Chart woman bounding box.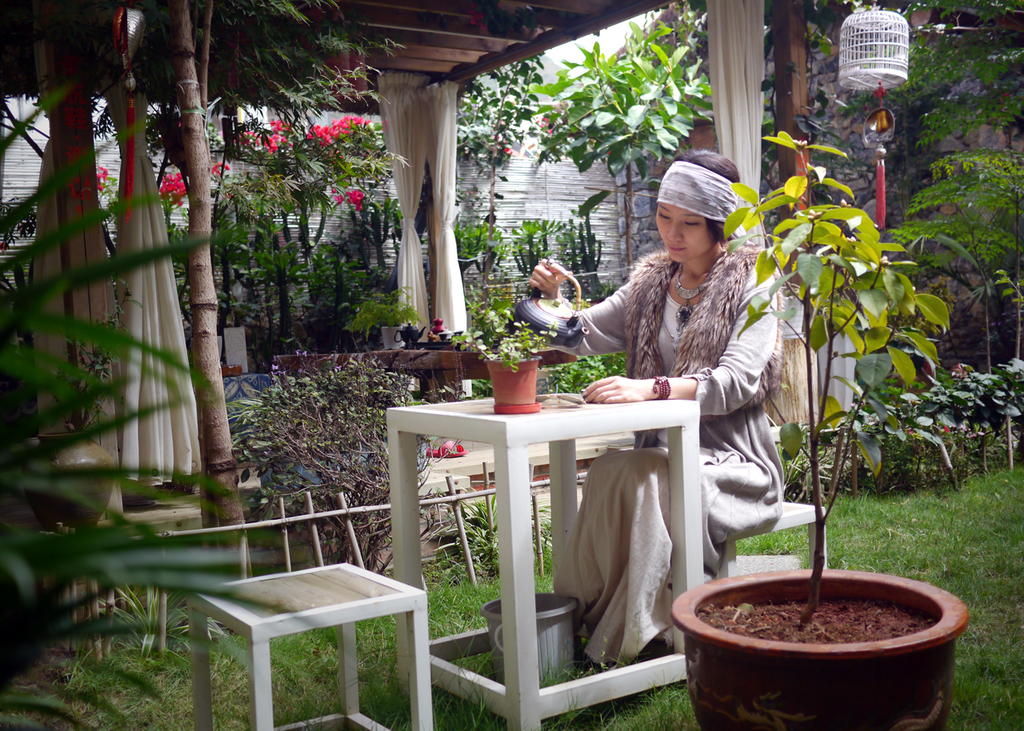
Charted: [left=576, top=164, right=798, bottom=617].
